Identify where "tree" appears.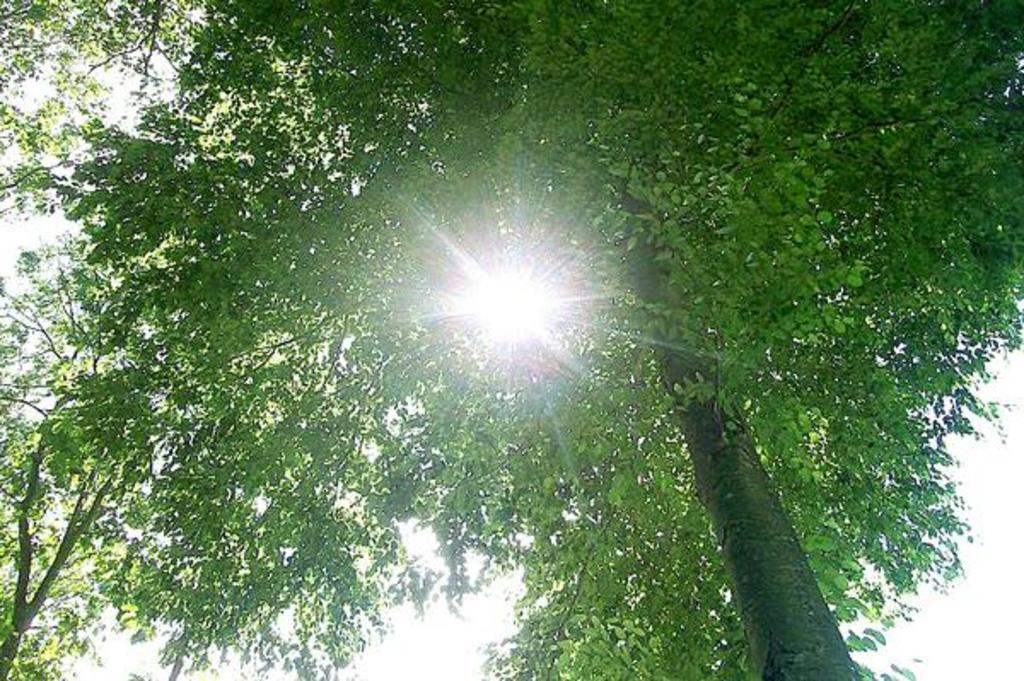
Appears at x1=3 y1=0 x2=908 y2=678.
